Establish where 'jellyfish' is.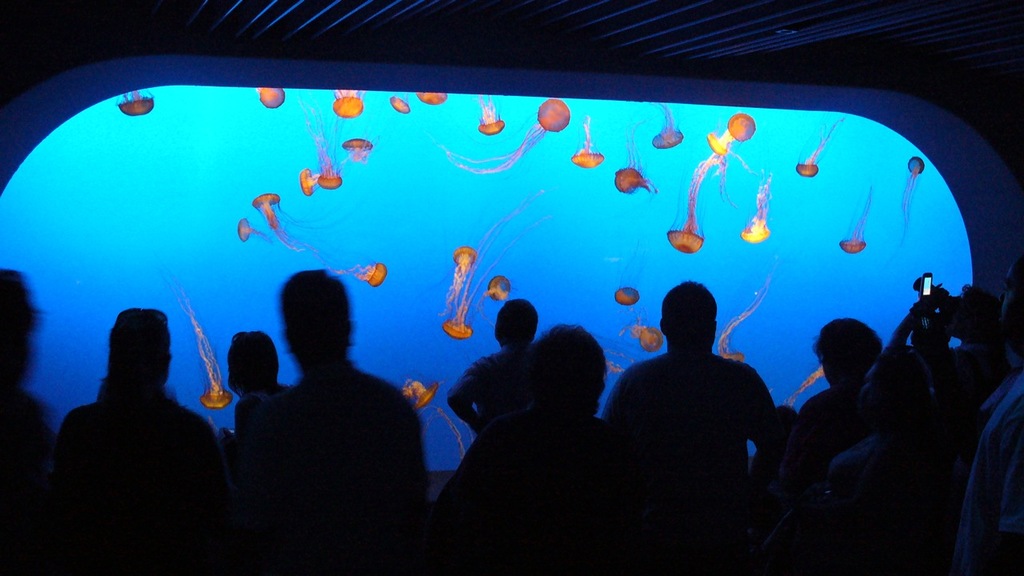
Established at <box>799,114,842,179</box>.
